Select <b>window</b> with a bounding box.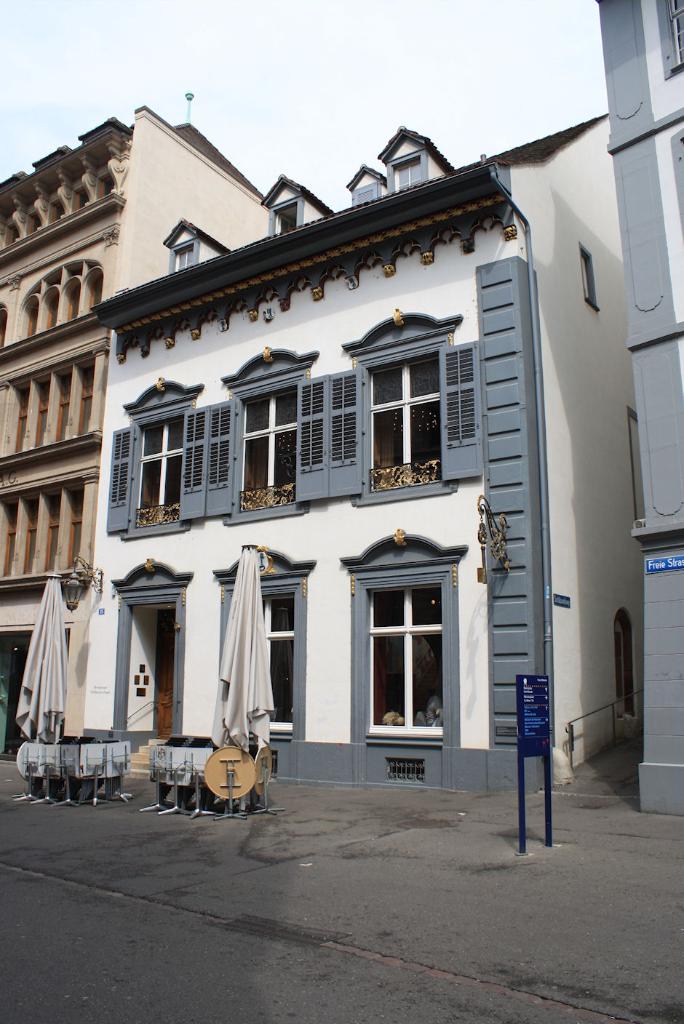
bbox(215, 575, 306, 737).
